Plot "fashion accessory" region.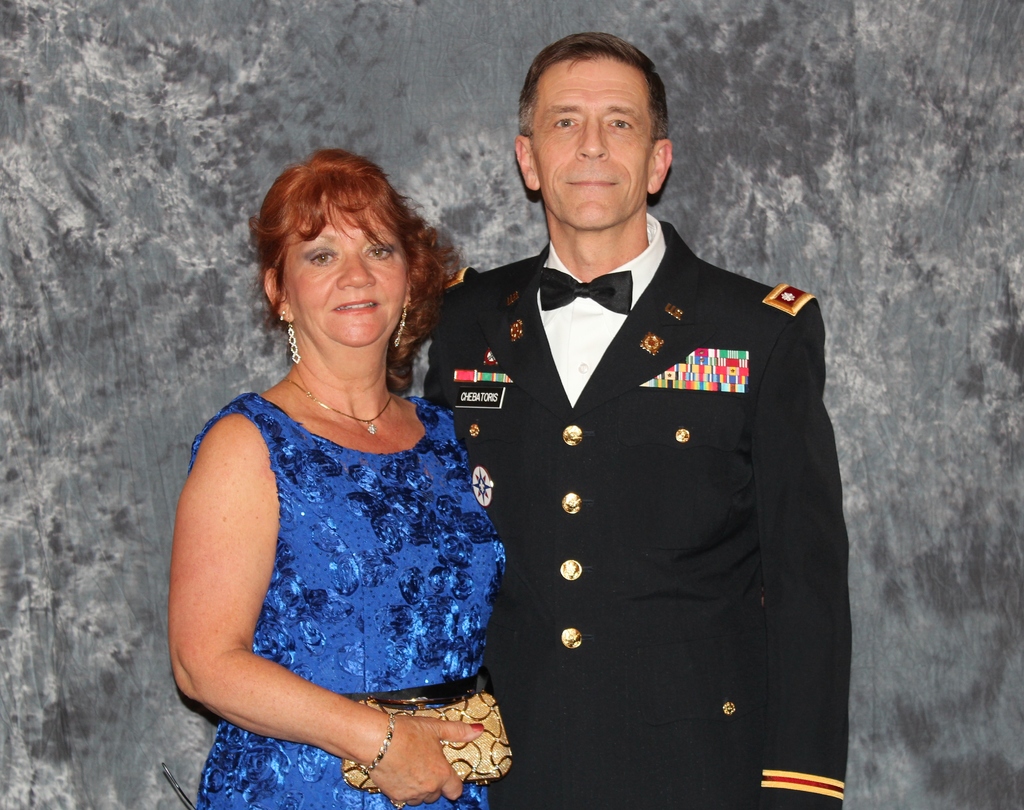
Plotted at 288 323 298 364.
